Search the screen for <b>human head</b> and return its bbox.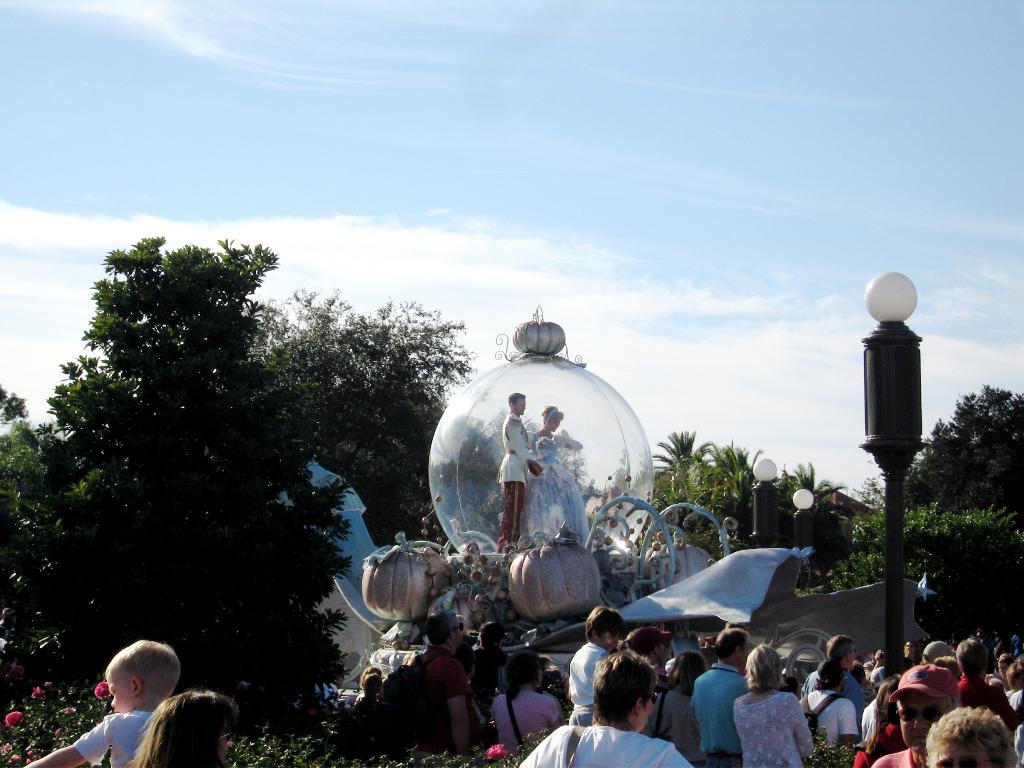
Found: [84,648,179,723].
